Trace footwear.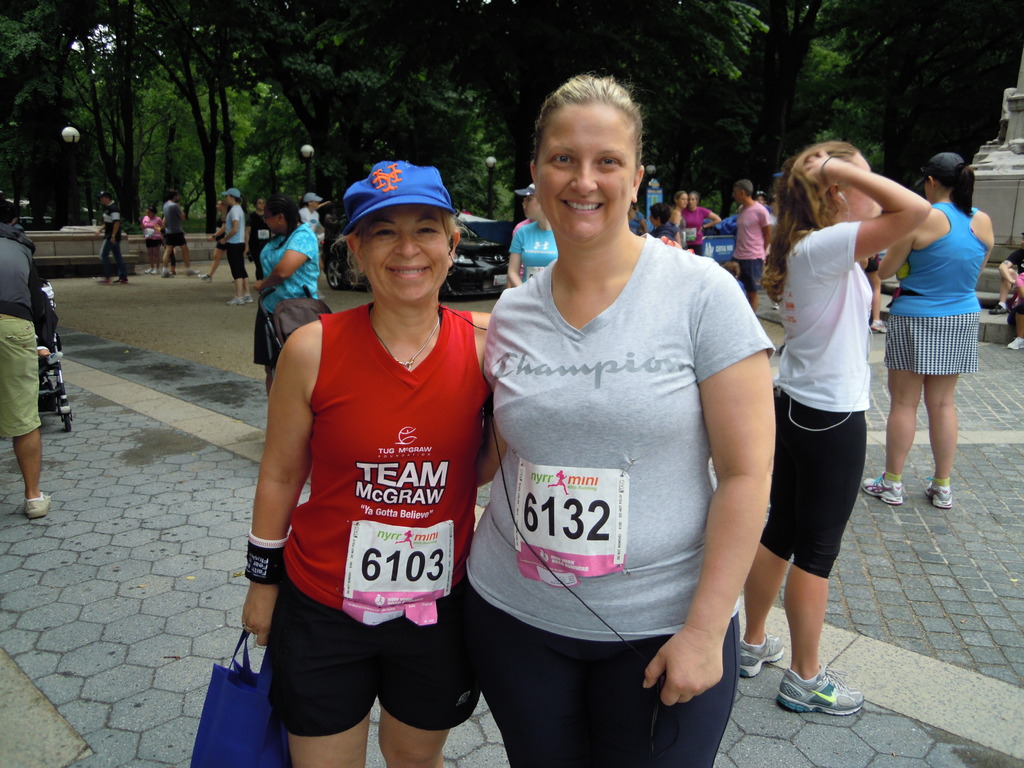
Traced to select_region(990, 301, 1012, 316).
